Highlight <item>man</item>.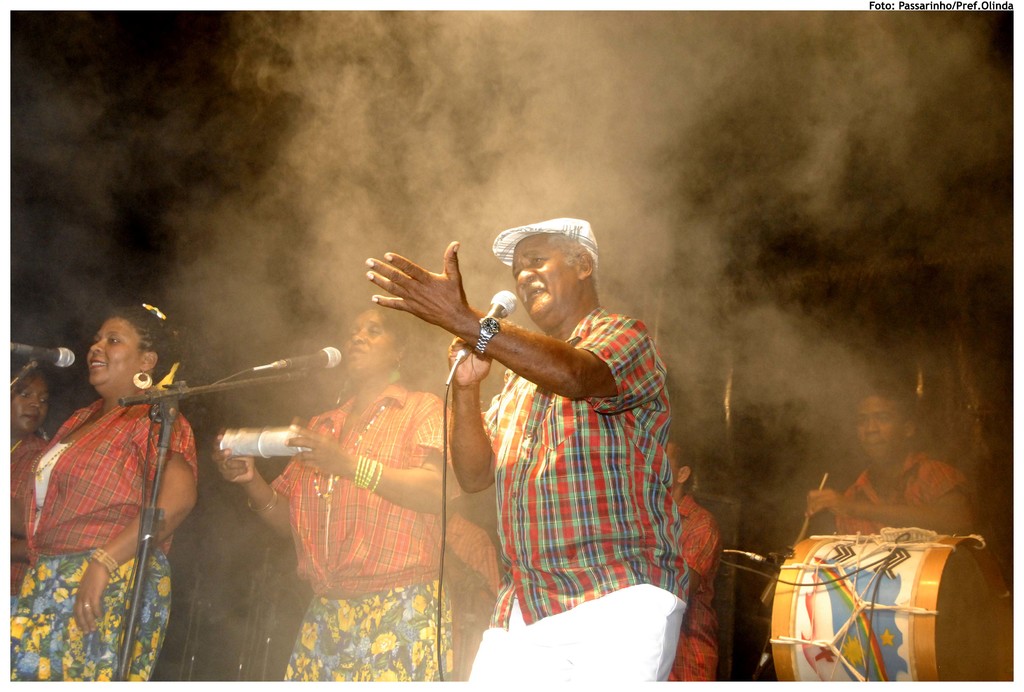
Highlighted region: 419:210:705:666.
